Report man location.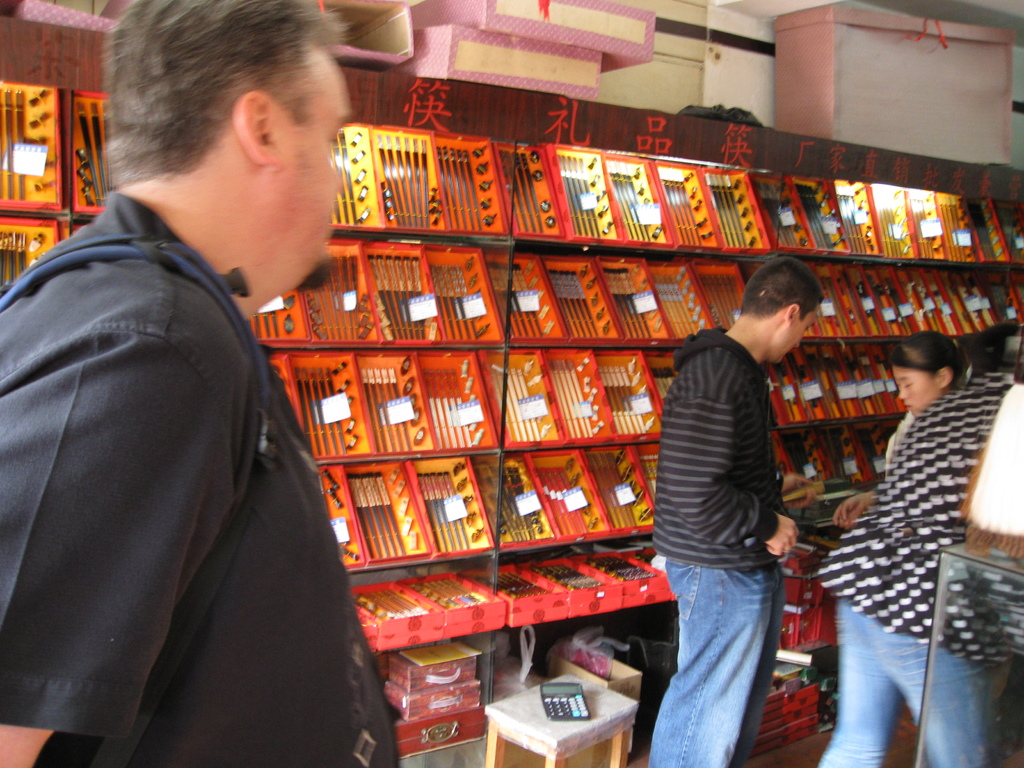
Report: {"x1": 614, "y1": 257, "x2": 817, "y2": 762}.
